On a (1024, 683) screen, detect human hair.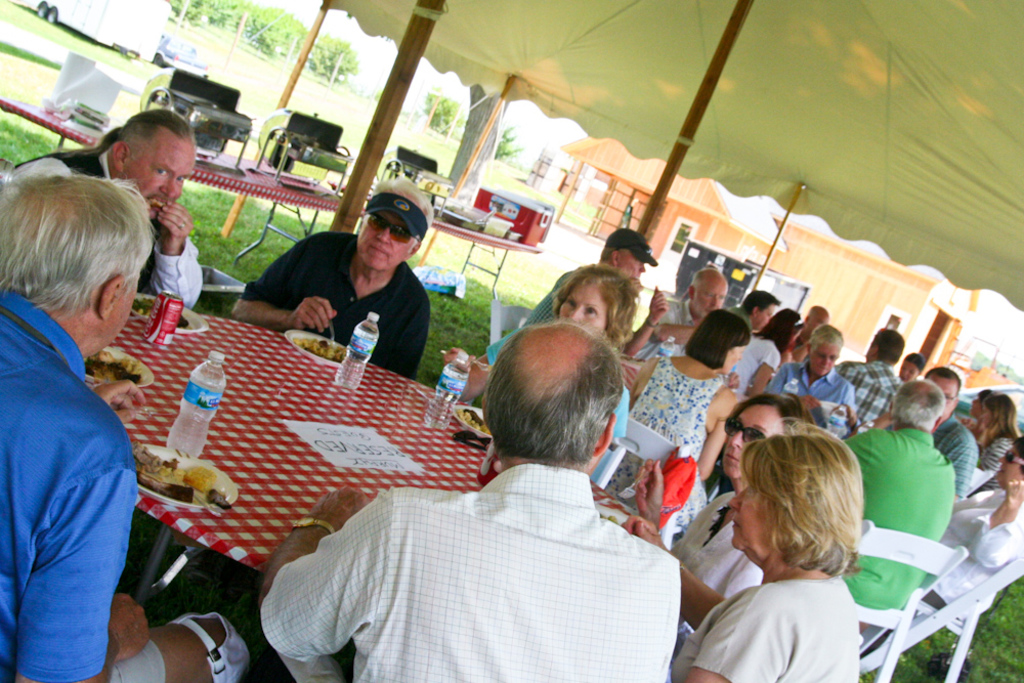
[551, 262, 637, 355].
